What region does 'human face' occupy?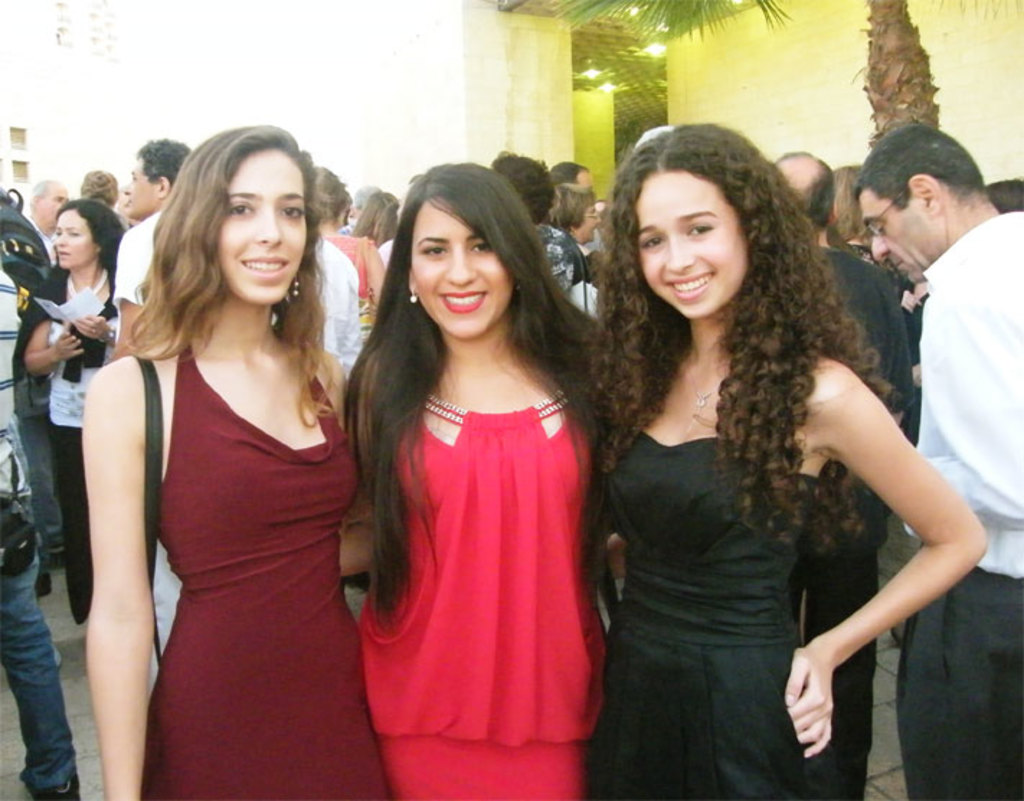
(406, 202, 514, 337).
